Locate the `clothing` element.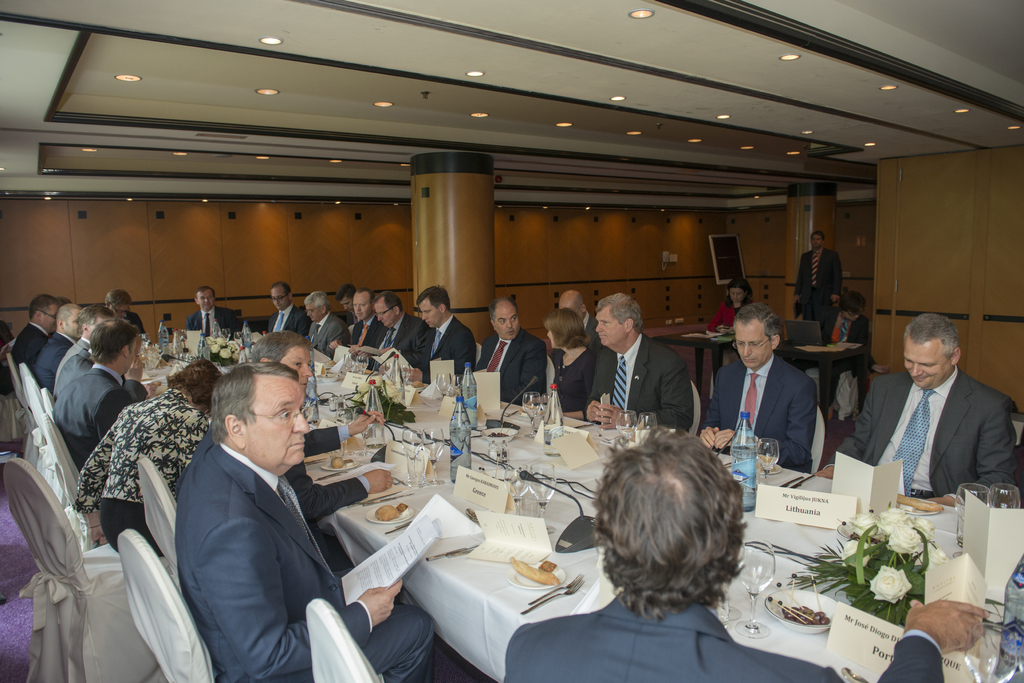
Element bbox: (left=13, top=319, right=46, bottom=362).
